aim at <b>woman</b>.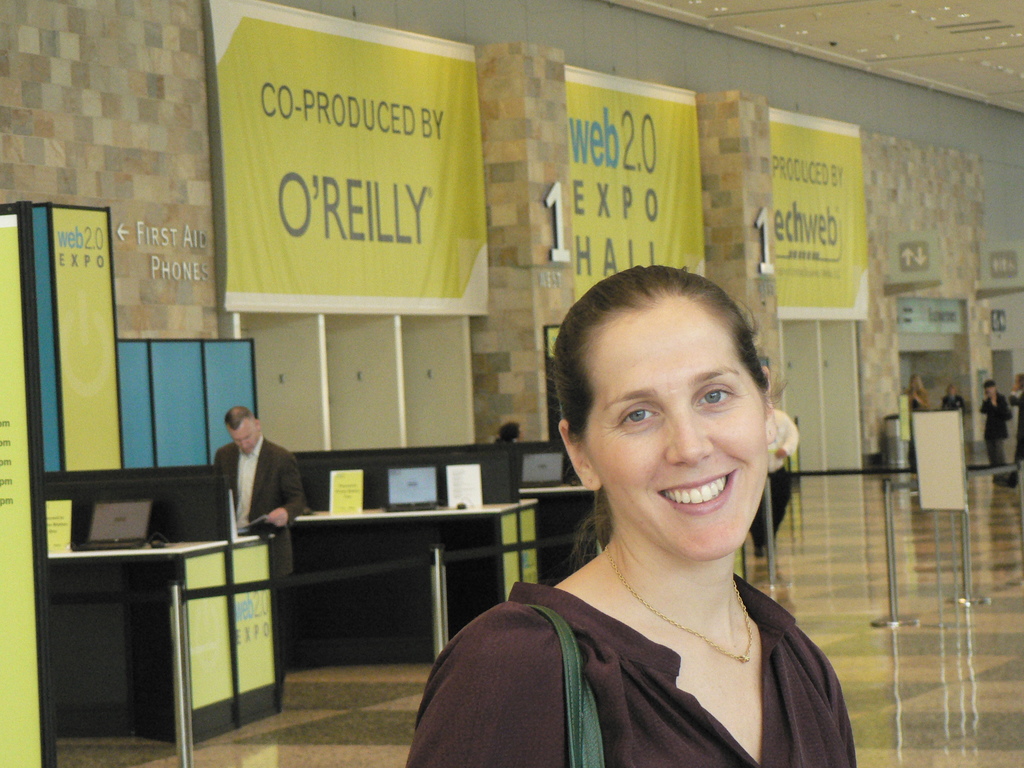
Aimed at box=[422, 271, 853, 767].
